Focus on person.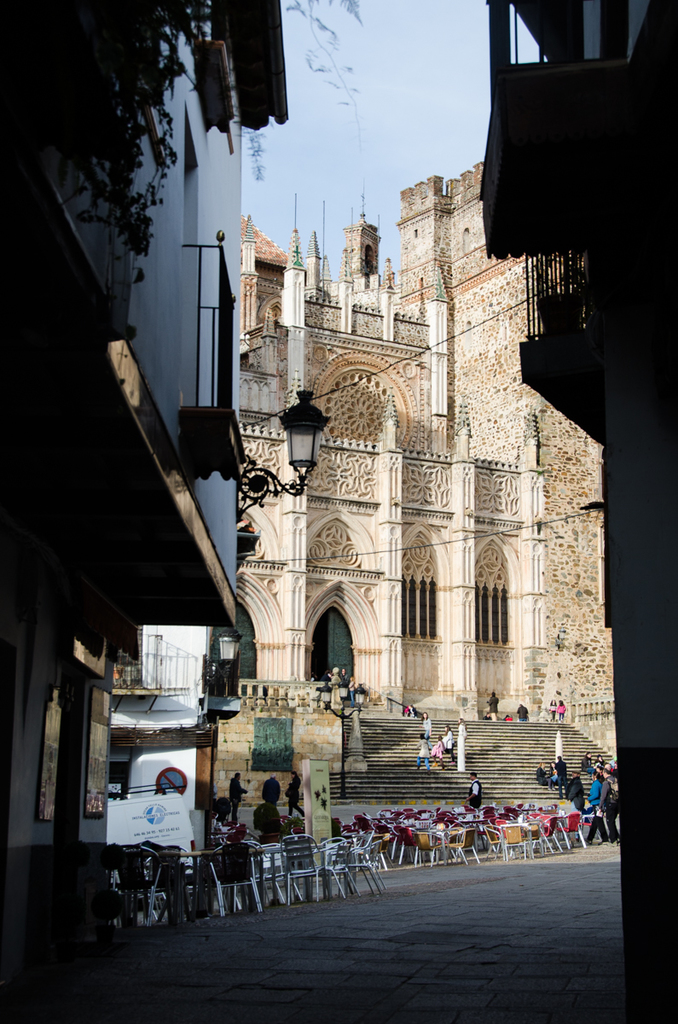
Focused at 284,771,304,817.
